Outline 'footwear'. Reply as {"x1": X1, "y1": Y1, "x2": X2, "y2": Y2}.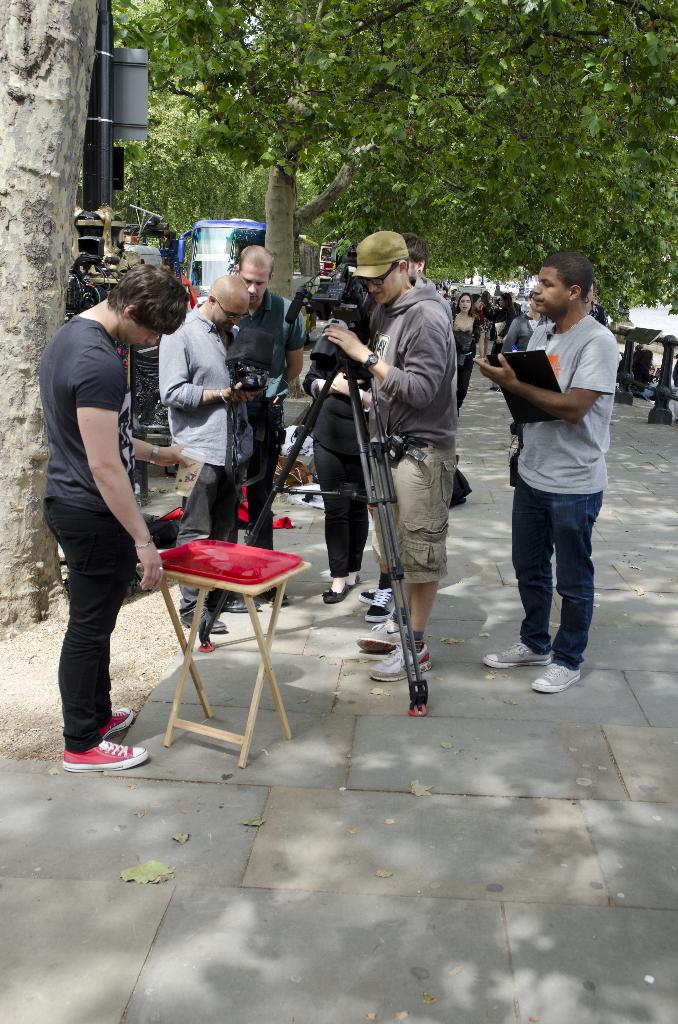
{"x1": 319, "y1": 584, "x2": 354, "y2": 604}.
